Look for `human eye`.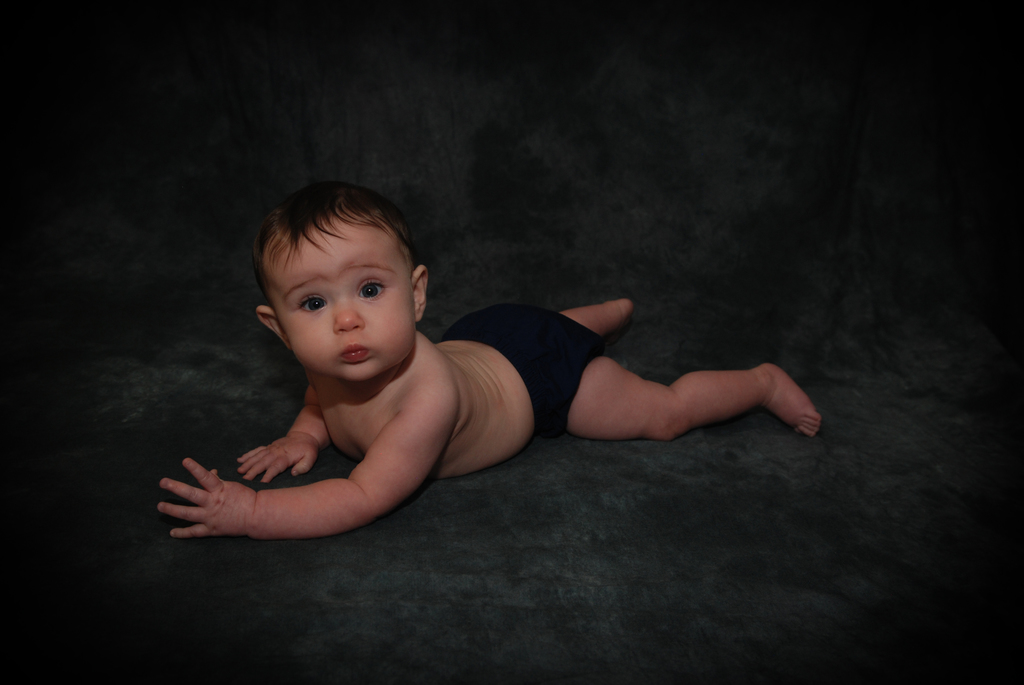
Found: (290,290,329,316).
